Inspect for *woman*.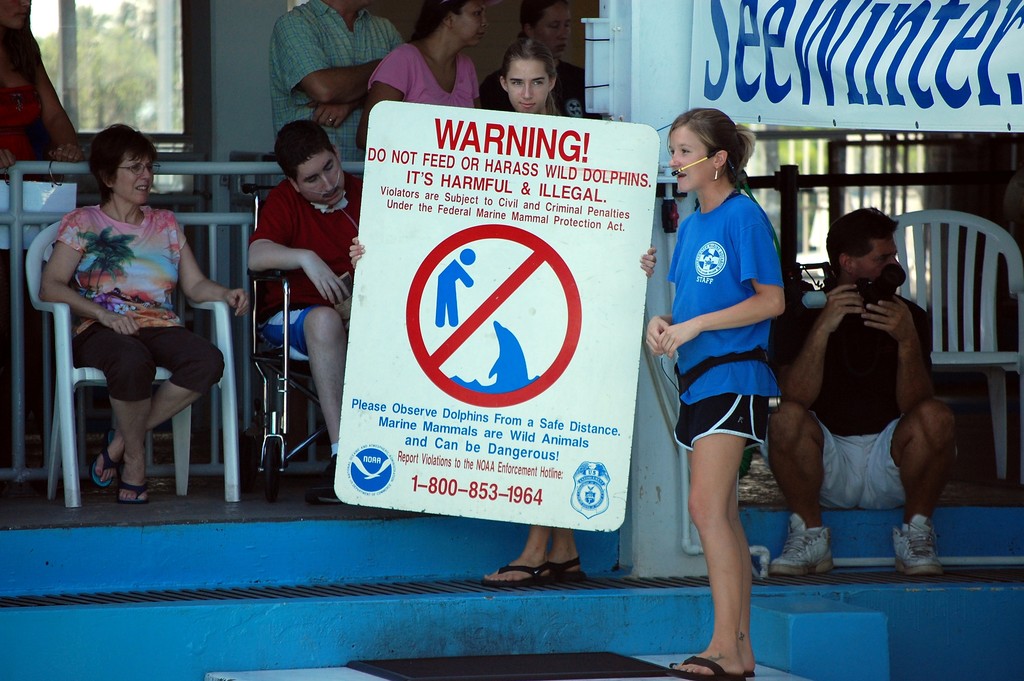
Inspection: crop(0, 0, 98, 179).
